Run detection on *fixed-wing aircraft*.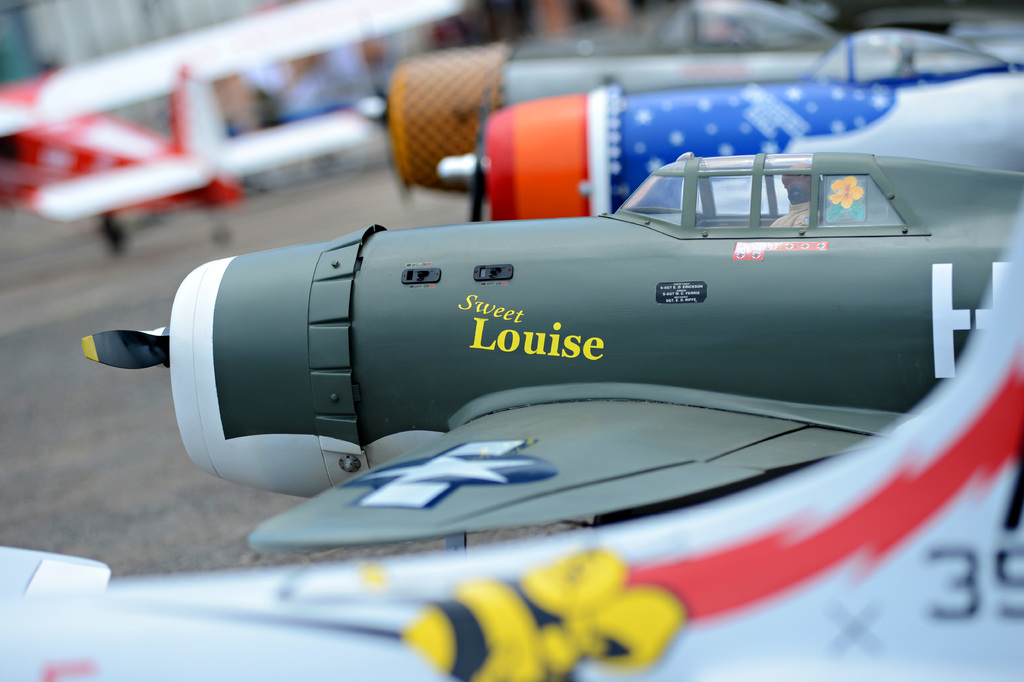
Result: 356 0 1023 204.
